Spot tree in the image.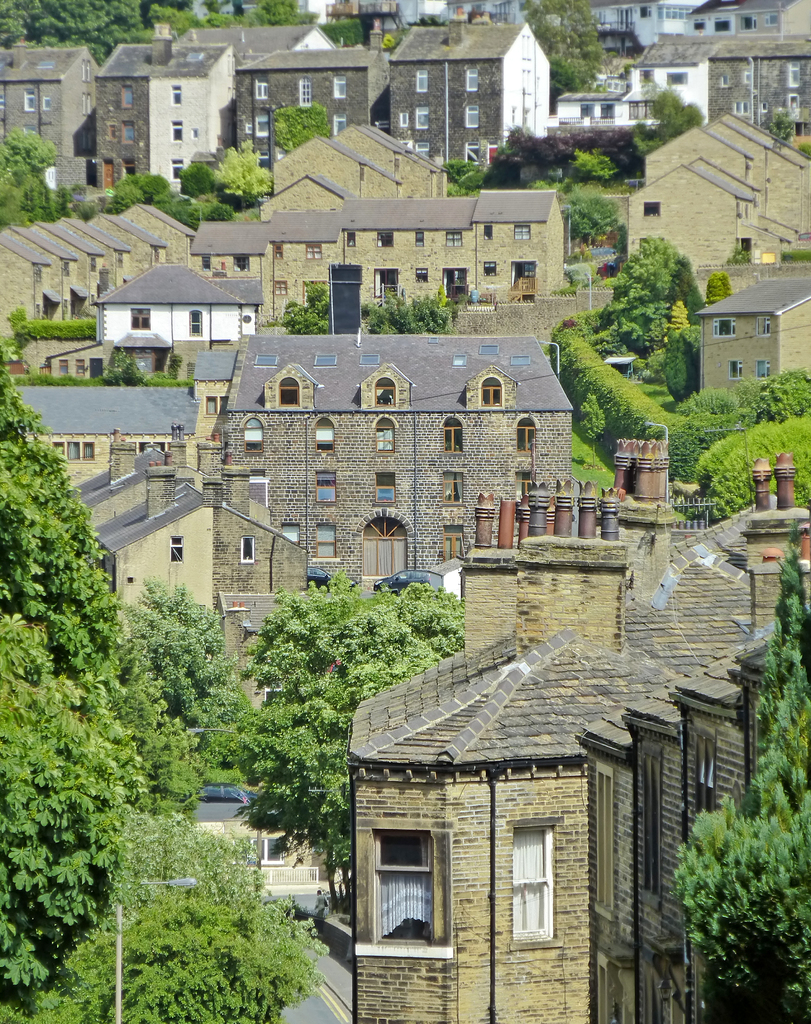
tree found at box(240, 566, 460, 911).
